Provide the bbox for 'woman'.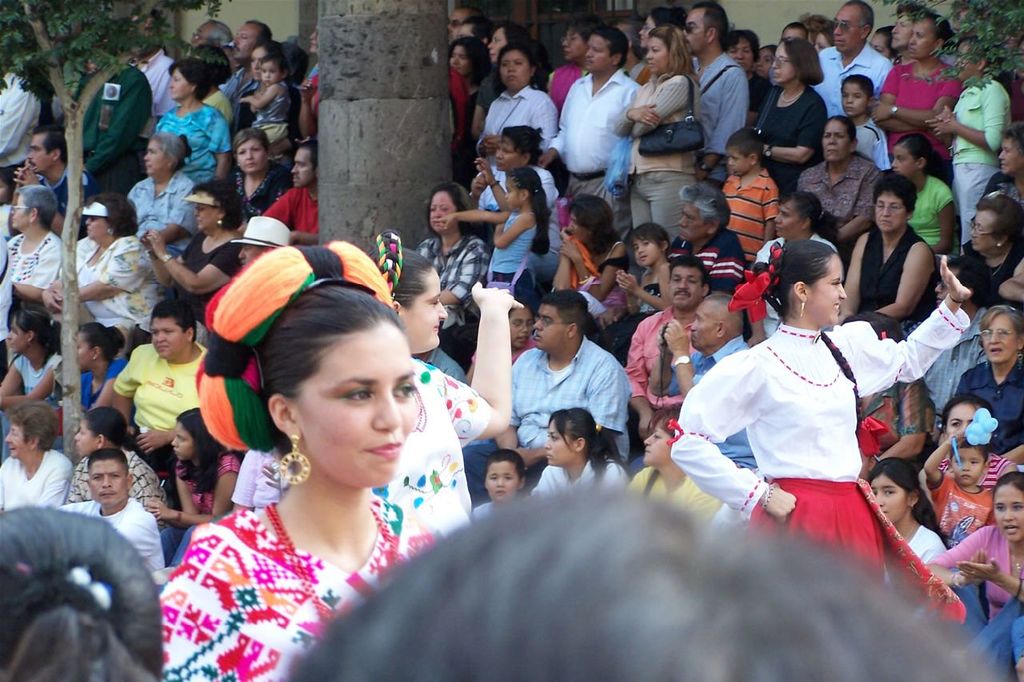
Rect(76, 323, 133, 424).
